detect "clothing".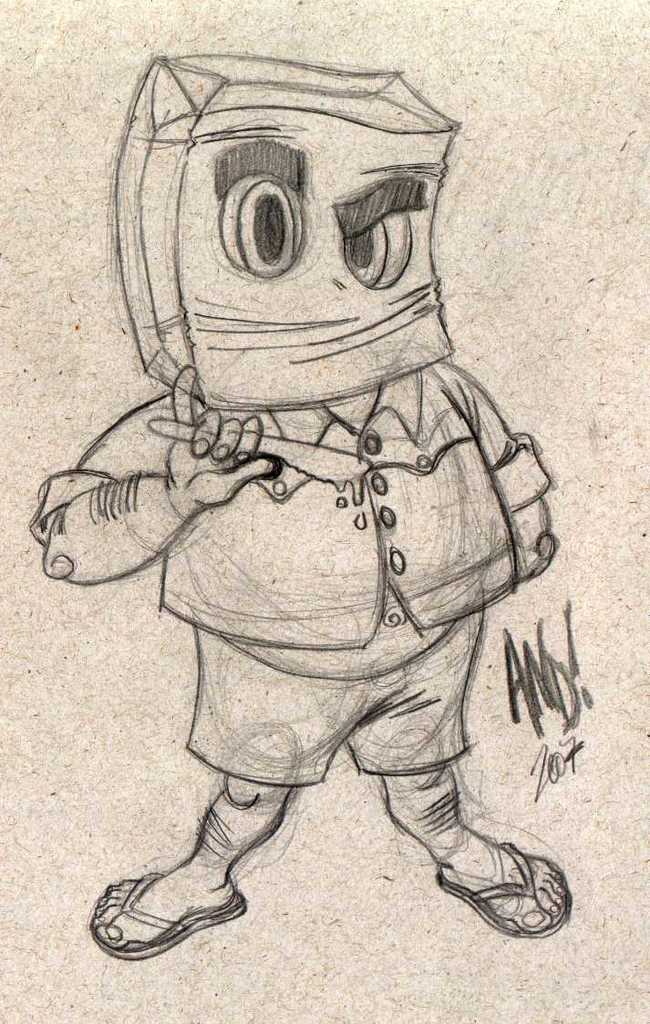
Detected at (x1=28, y1=362, x2=565, y2=794).
